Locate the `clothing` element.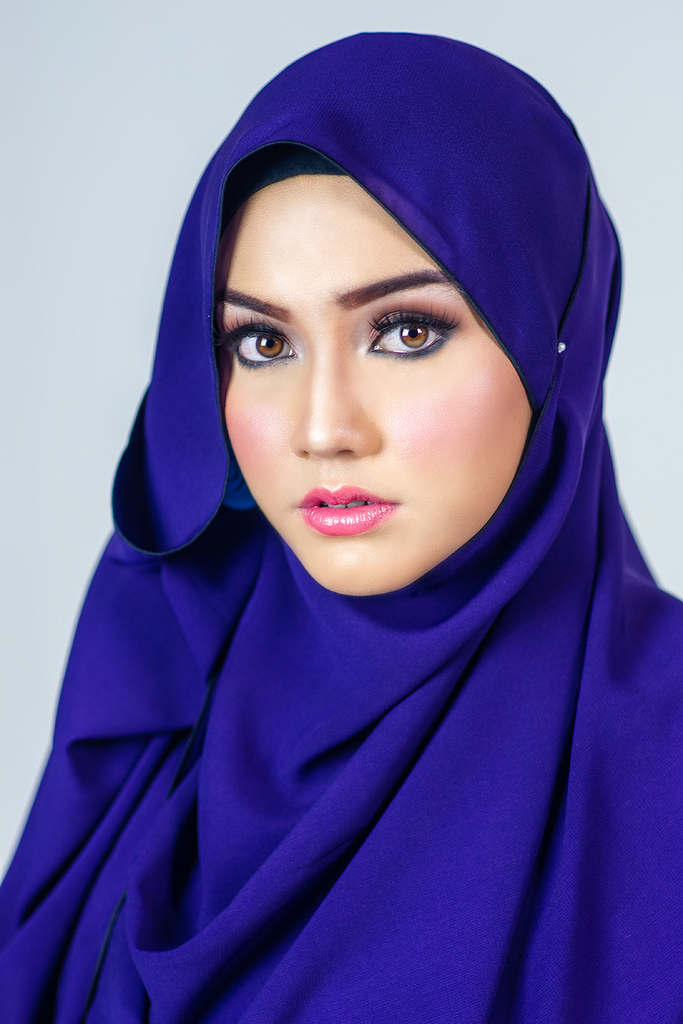
Element bbox: <box>28,201,674,1023</box>.
